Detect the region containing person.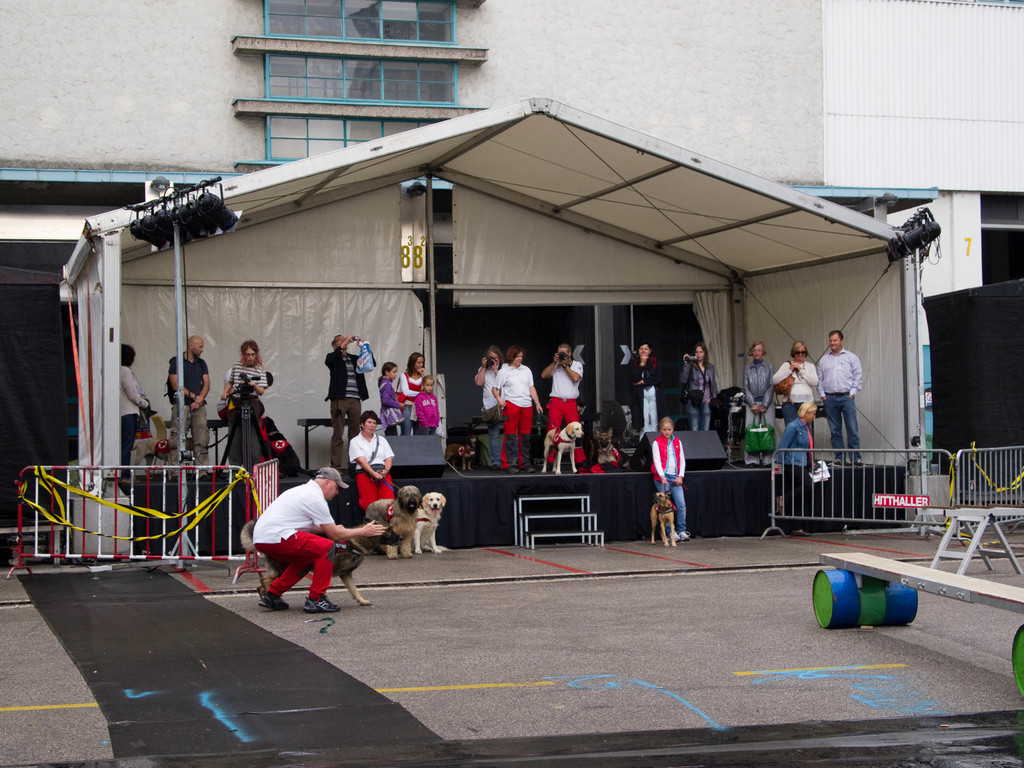
bbox=(165, 339, 212, 458).
